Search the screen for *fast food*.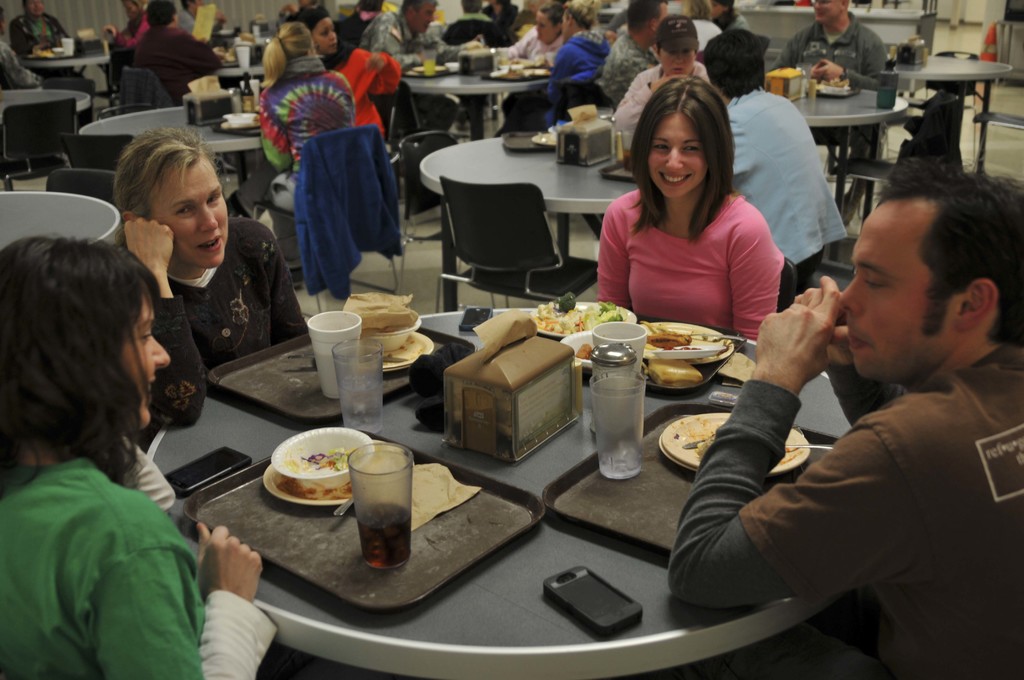
Found at x1=532, y1=298, x2=627, y2=340.
